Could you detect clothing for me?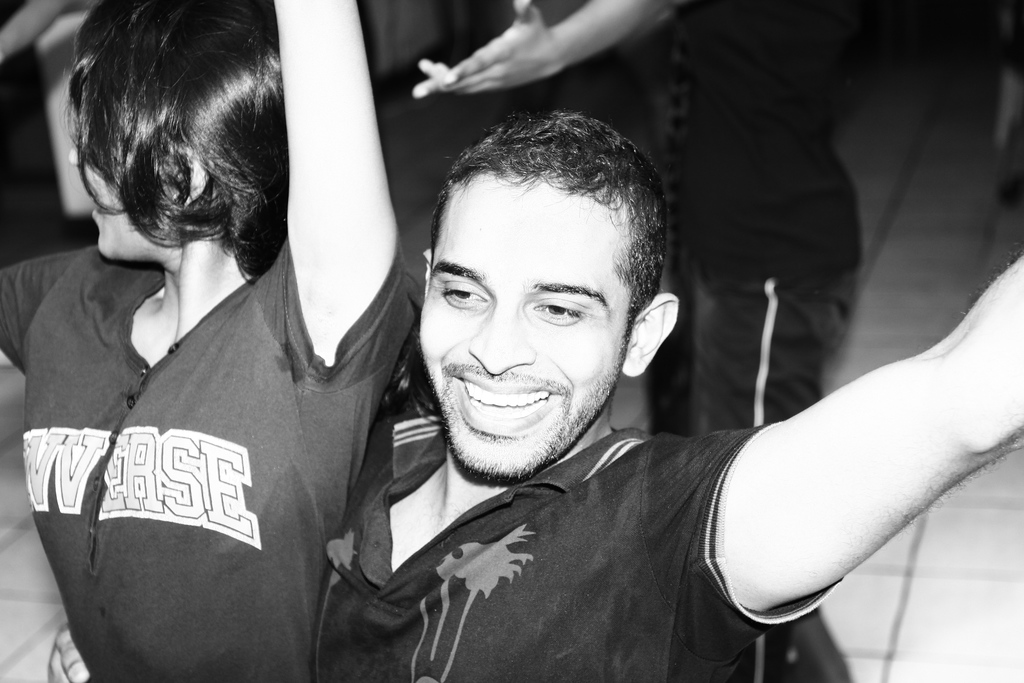
Detection result: <box>669,0,865,429</box>.
